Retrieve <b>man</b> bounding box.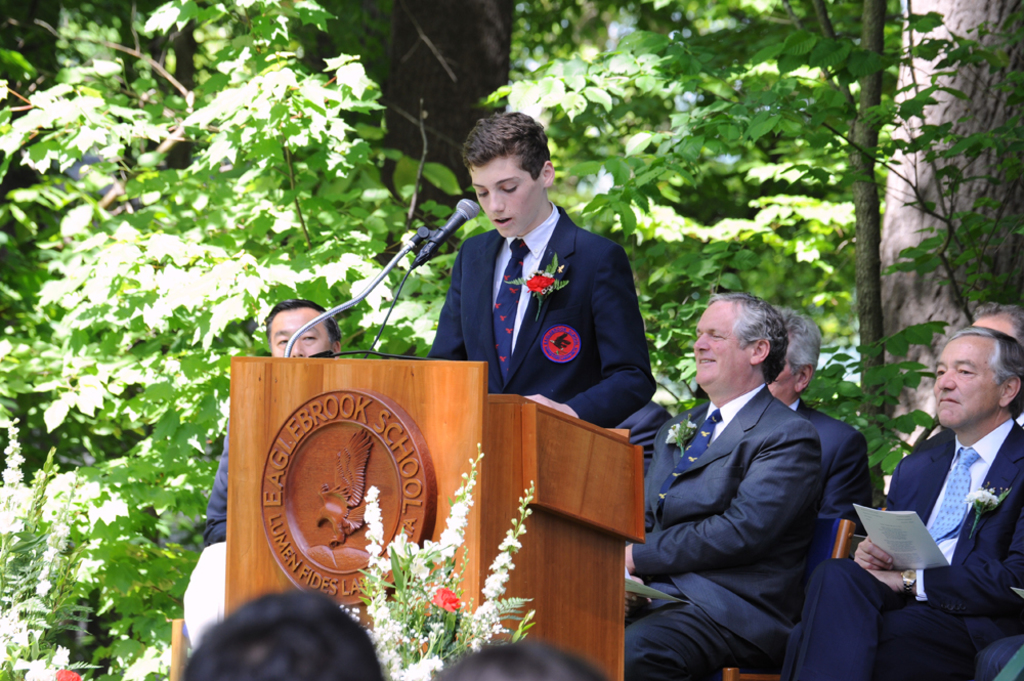
Bounding box: bbox(184, 297, 342, 649).
